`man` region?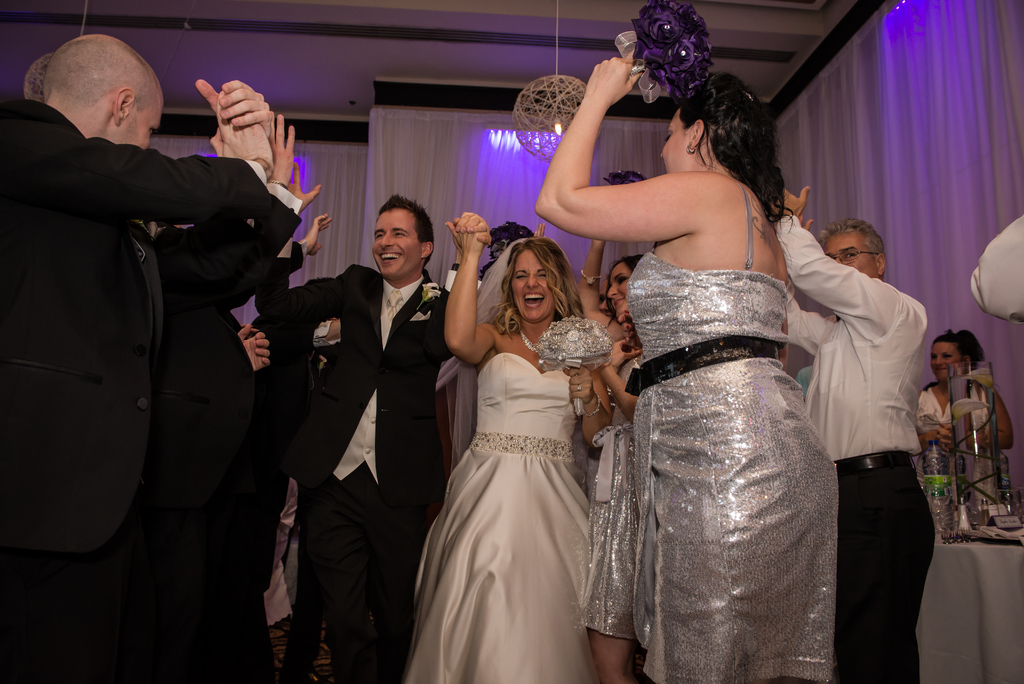
<box>143,106,295,683</box>
